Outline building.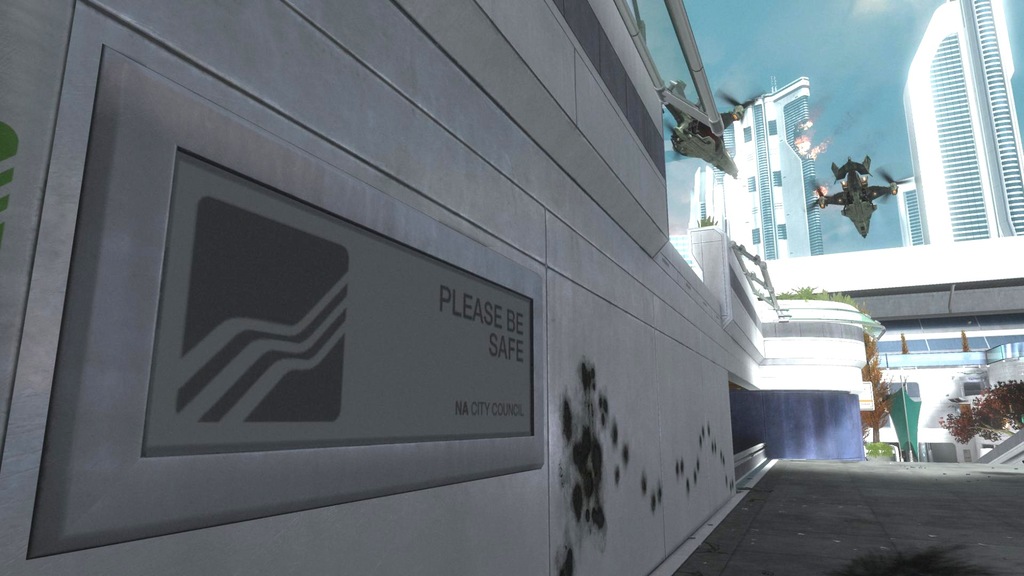
Outline: [left=905, top=0, right=1020, bottom=242].
